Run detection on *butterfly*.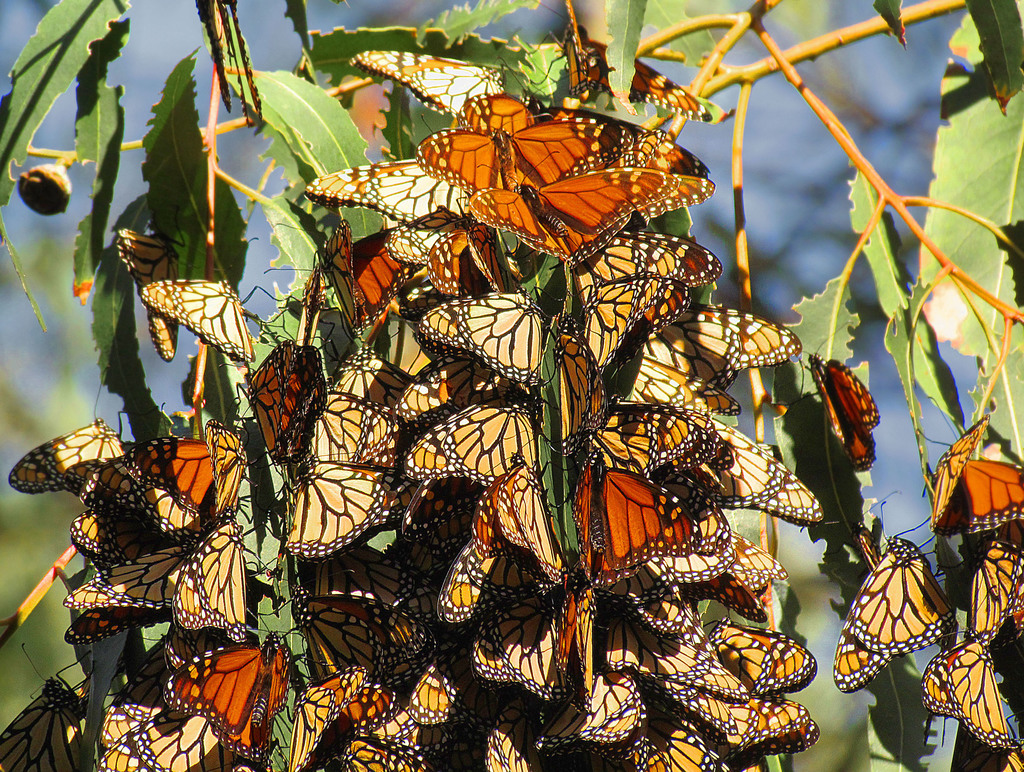
Result: select_region(112, 224, 185, 367).
